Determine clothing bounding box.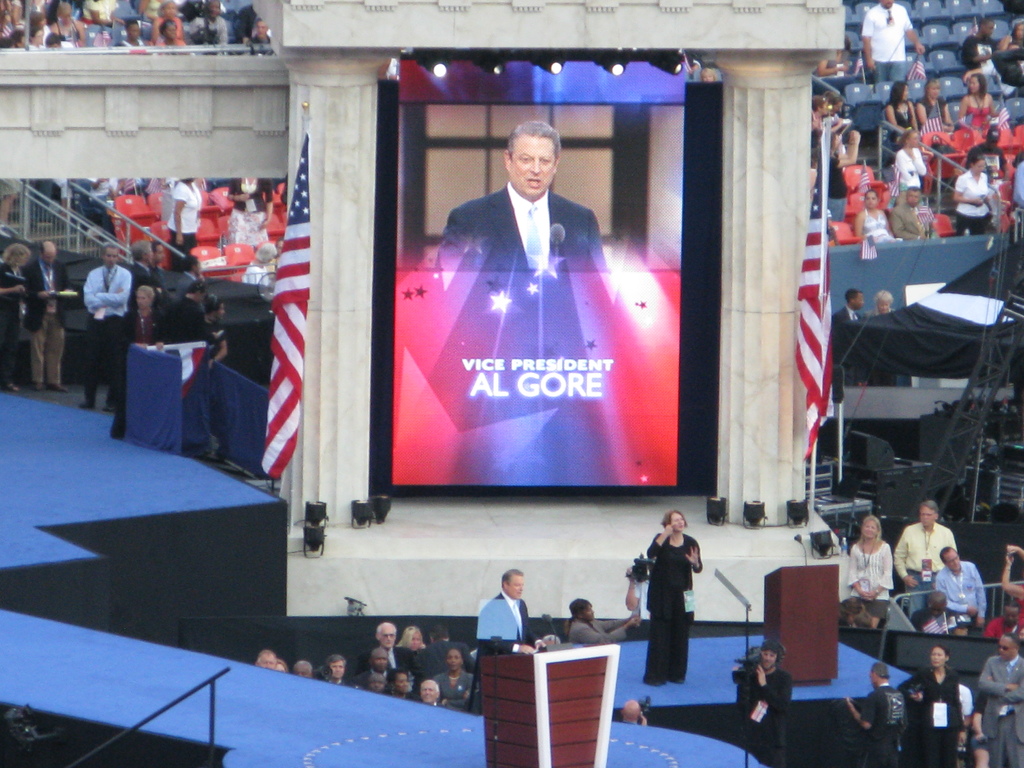
Determined: <bbox>892, 202, 935, 243</bbox>.
